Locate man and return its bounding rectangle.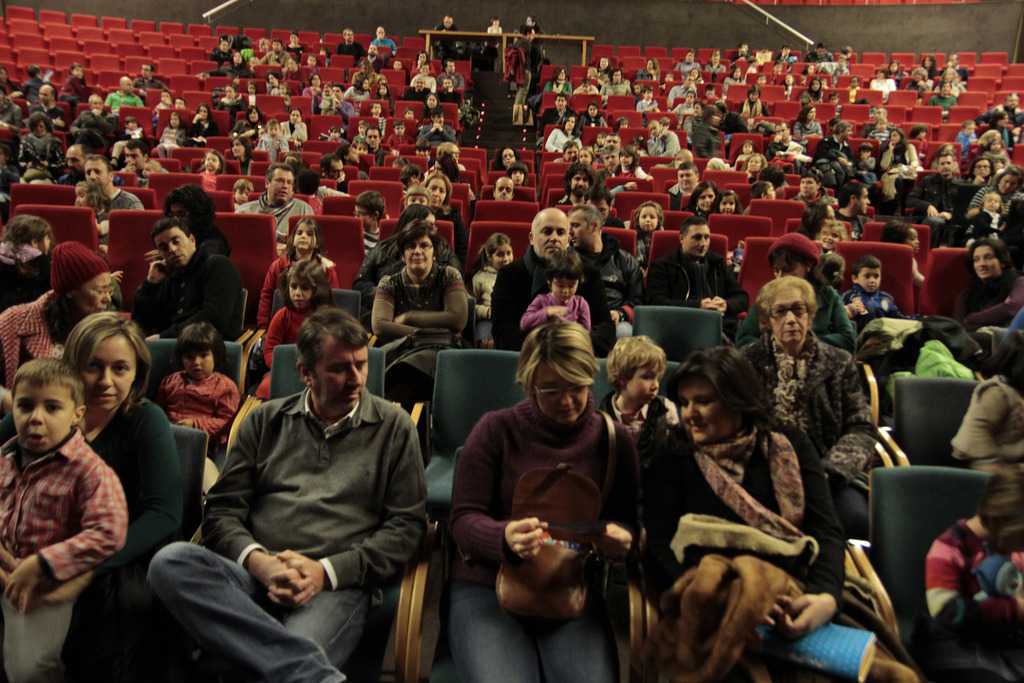
locate(431, 78, 463, 111).
